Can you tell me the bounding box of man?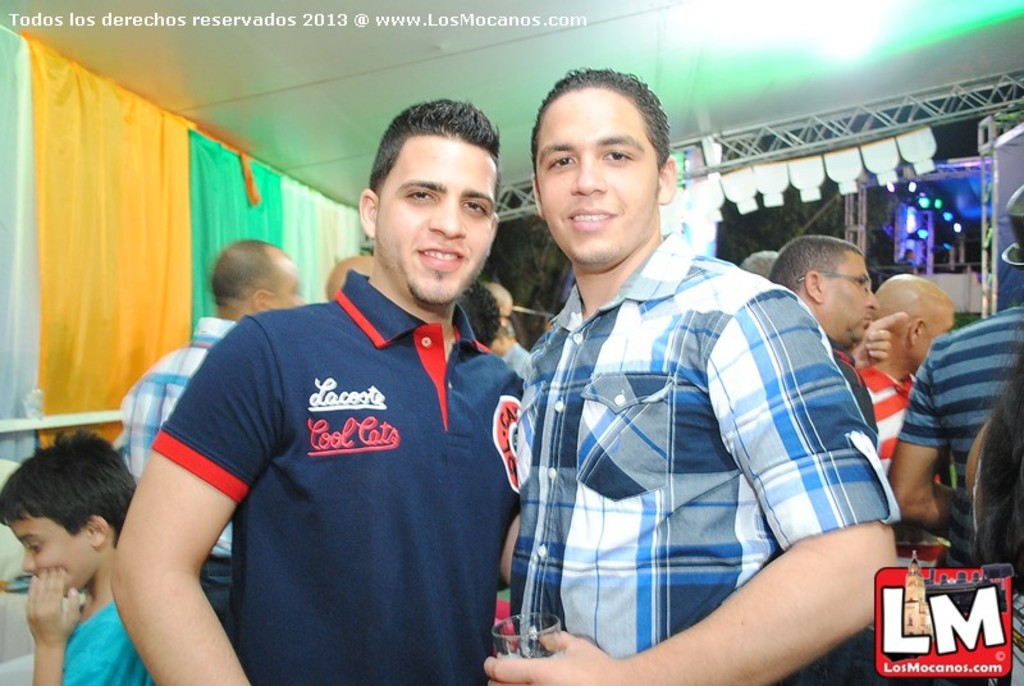
(115,93,526,685).
